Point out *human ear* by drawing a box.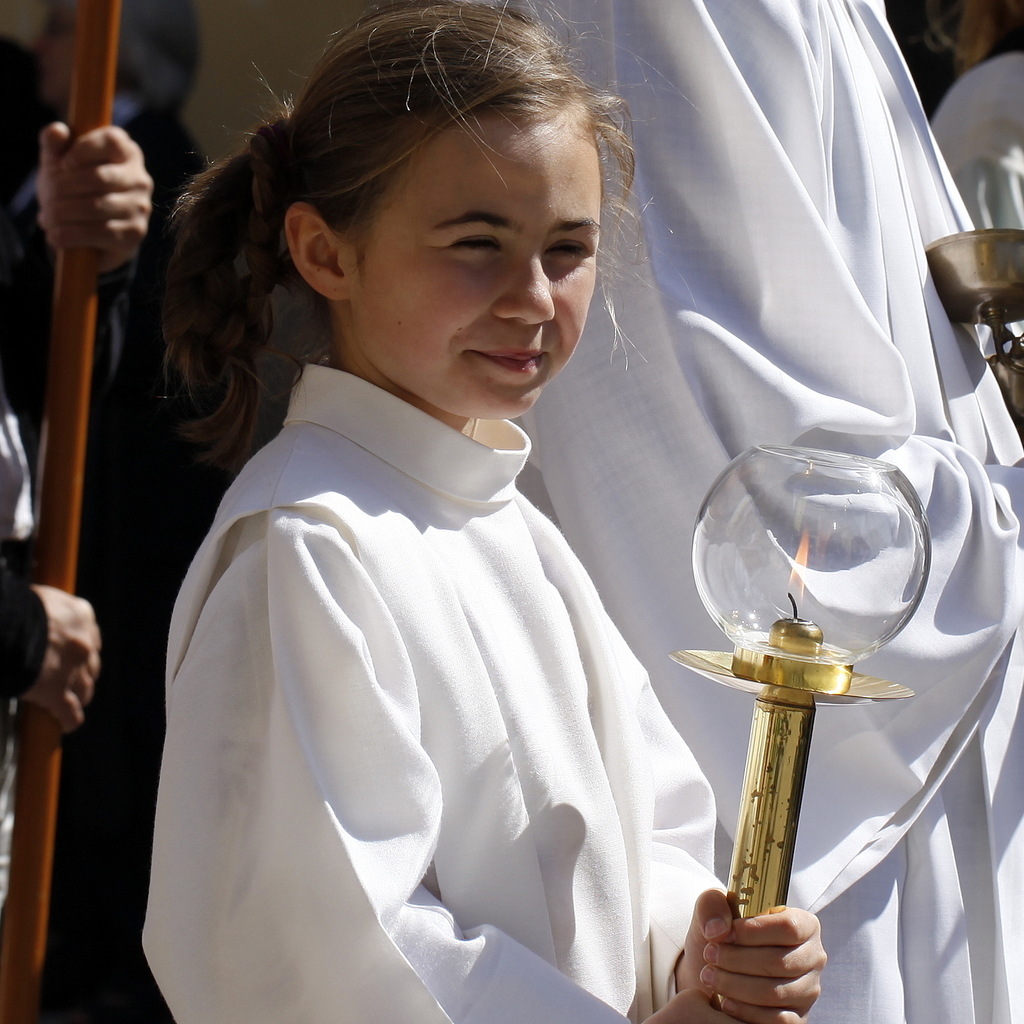
x1=285, y1=204, x2=353, y2=294.
